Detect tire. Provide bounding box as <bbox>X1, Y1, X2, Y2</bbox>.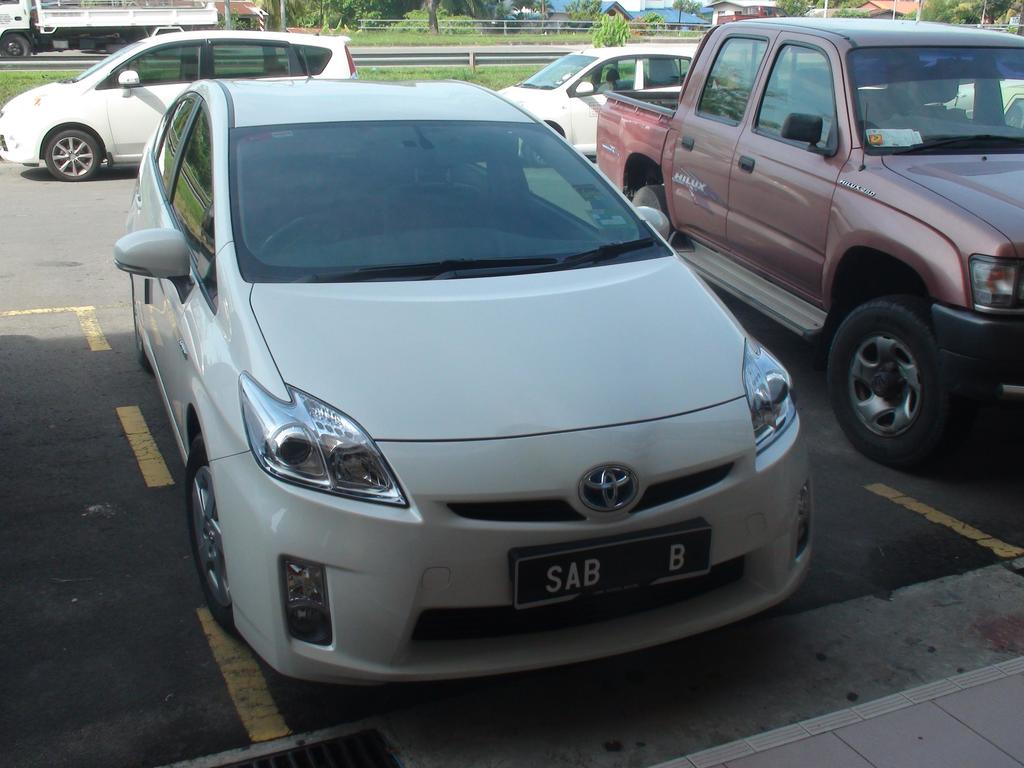
<bbox>182, 436, 230, 626</bbox>.
